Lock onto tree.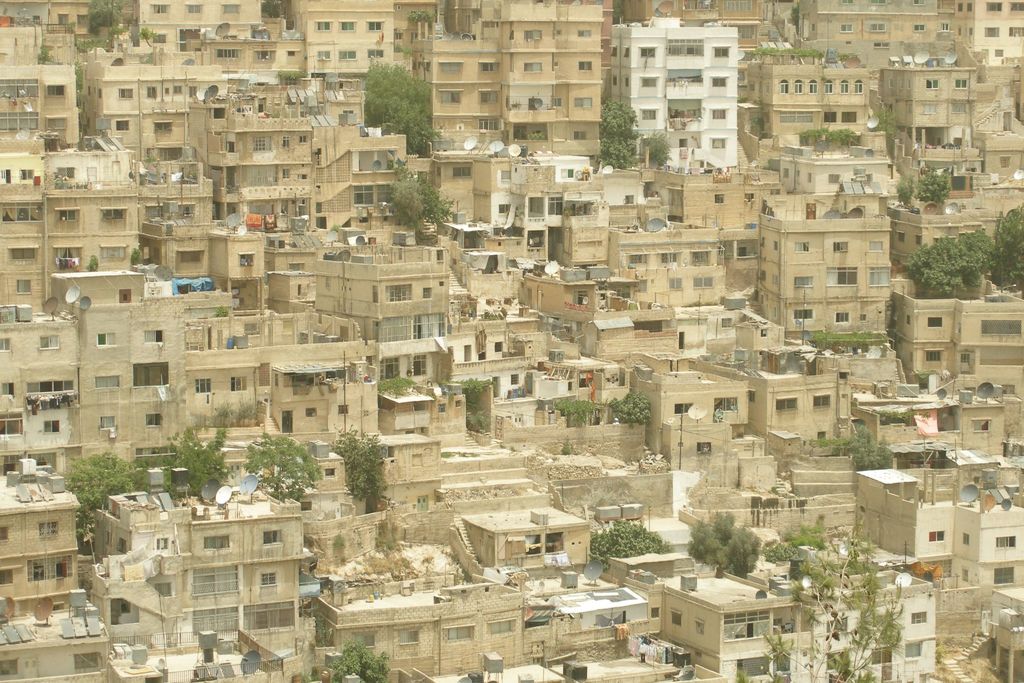
Locked: bbox=[845, 421, 899, 476].
